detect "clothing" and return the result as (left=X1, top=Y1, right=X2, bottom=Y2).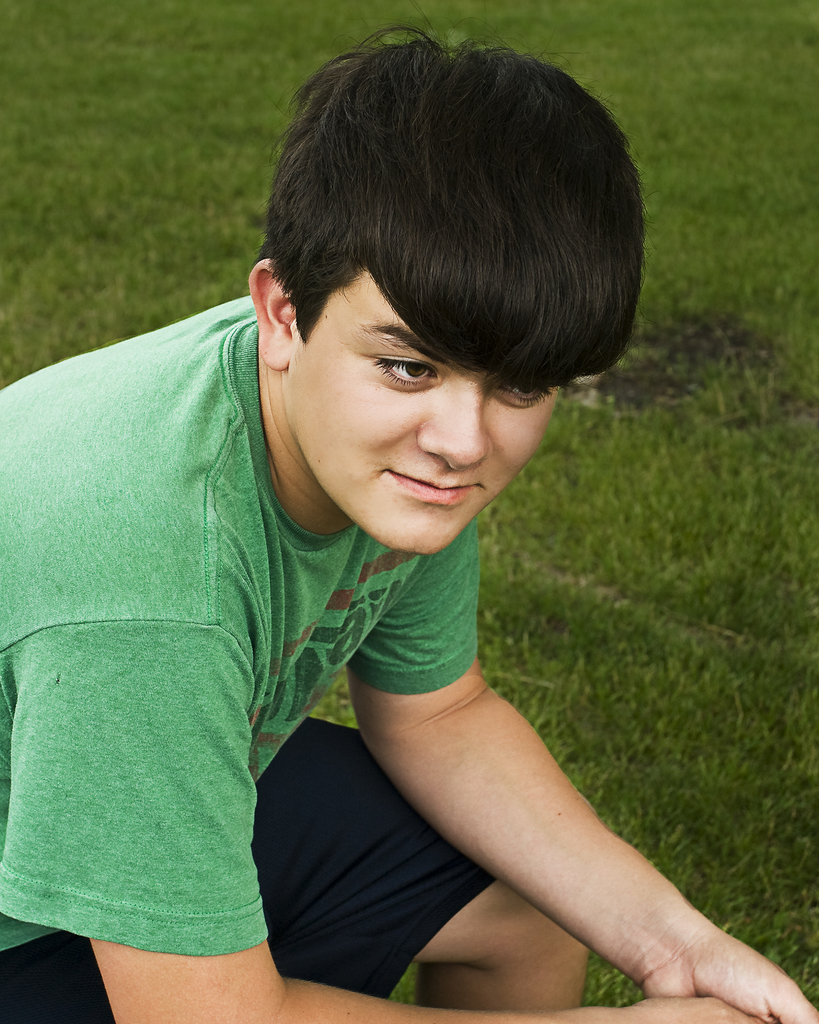
(left=0, top=339, right=380, bottom=993).
